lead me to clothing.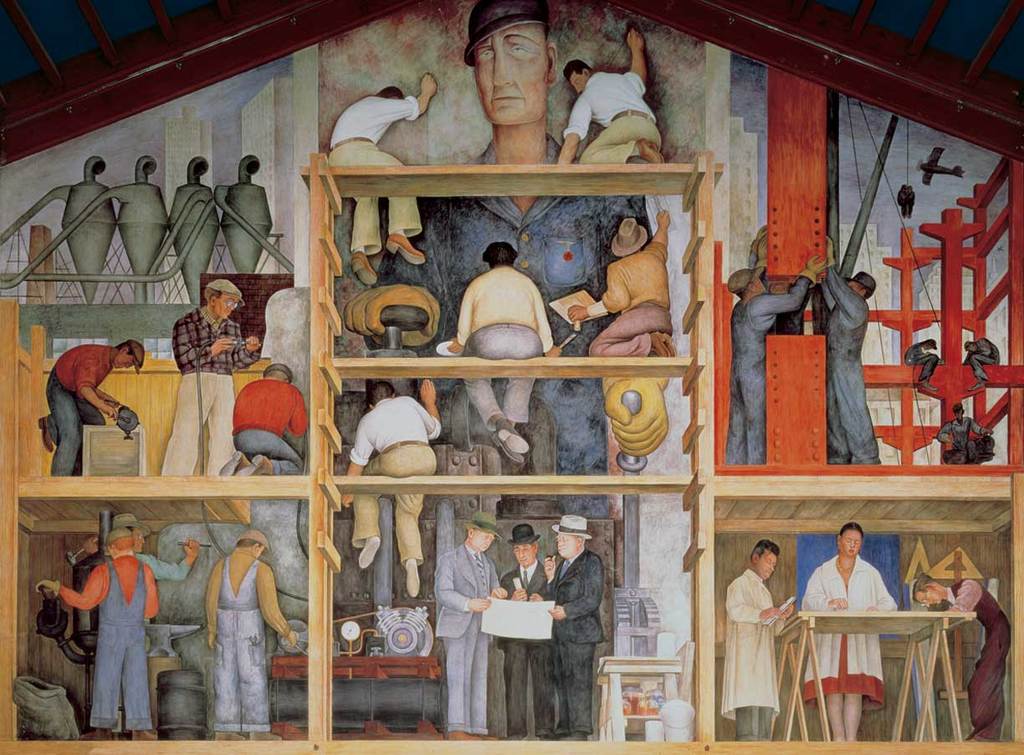
Lead to 161:305:259:476.
